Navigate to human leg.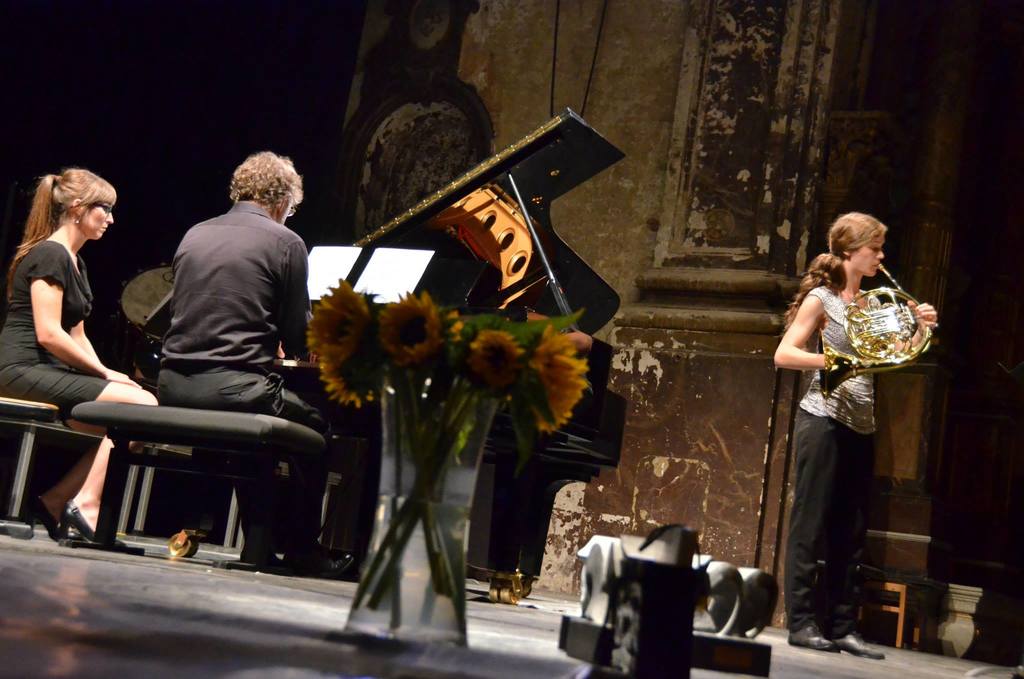
Navigation target: crop(161, 373, 287, 573).
